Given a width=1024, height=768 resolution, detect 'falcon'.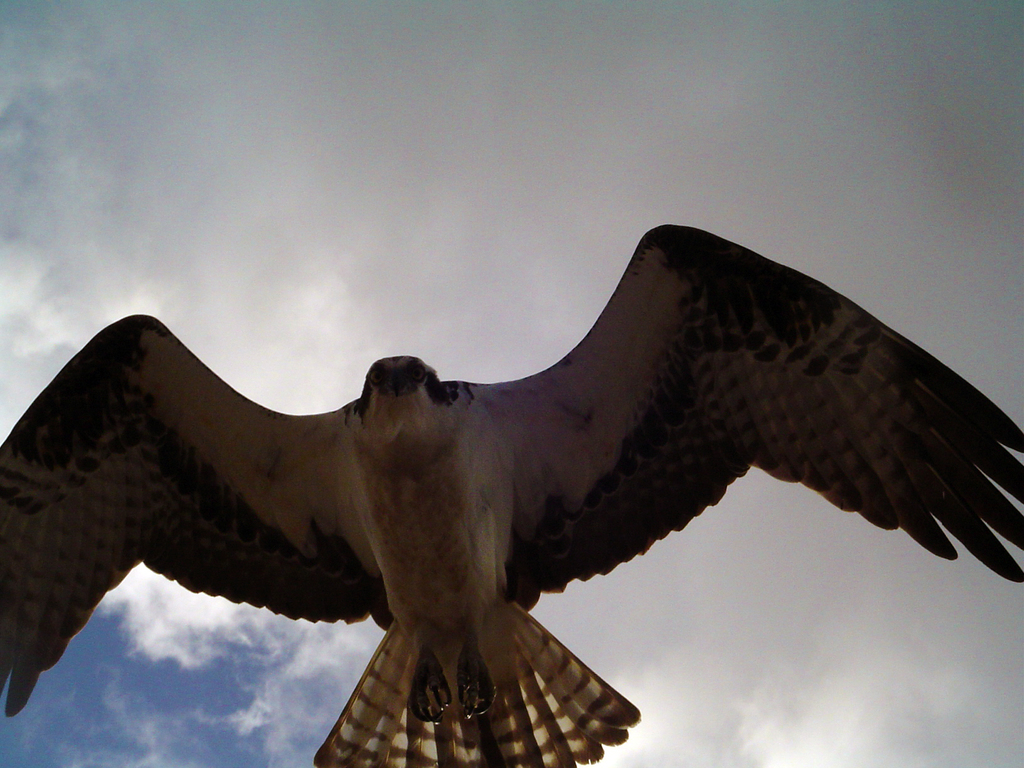
[0, 217, 1023, 767].
